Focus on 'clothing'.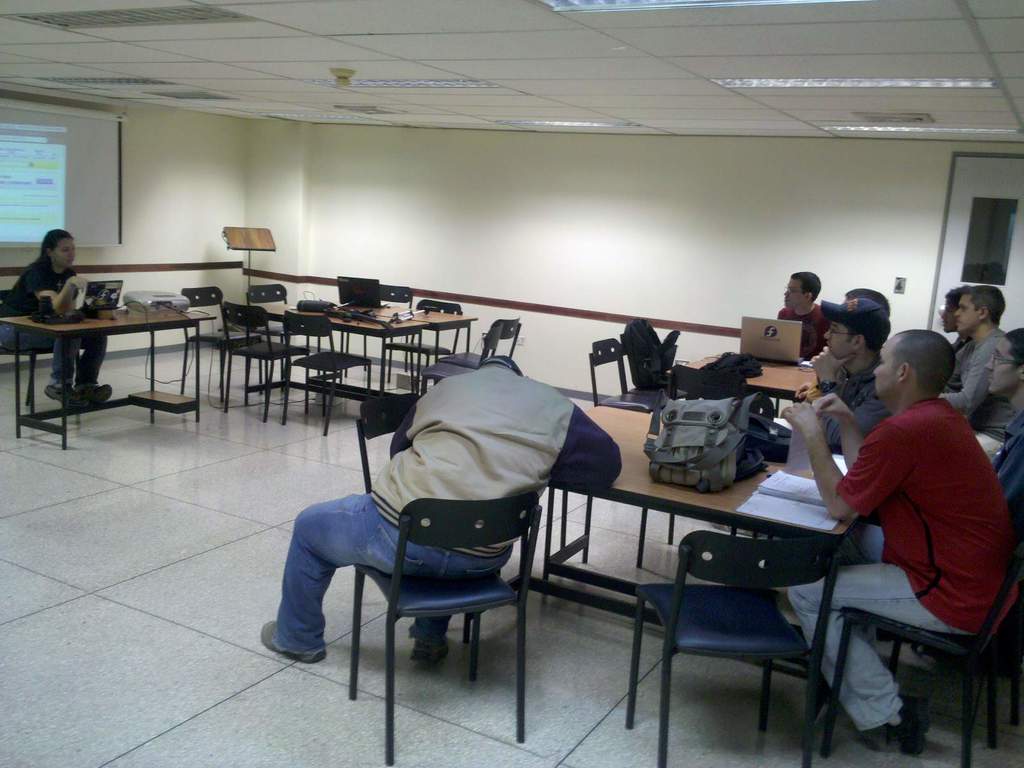
Focused at detection(817, 359, 889, 442).
